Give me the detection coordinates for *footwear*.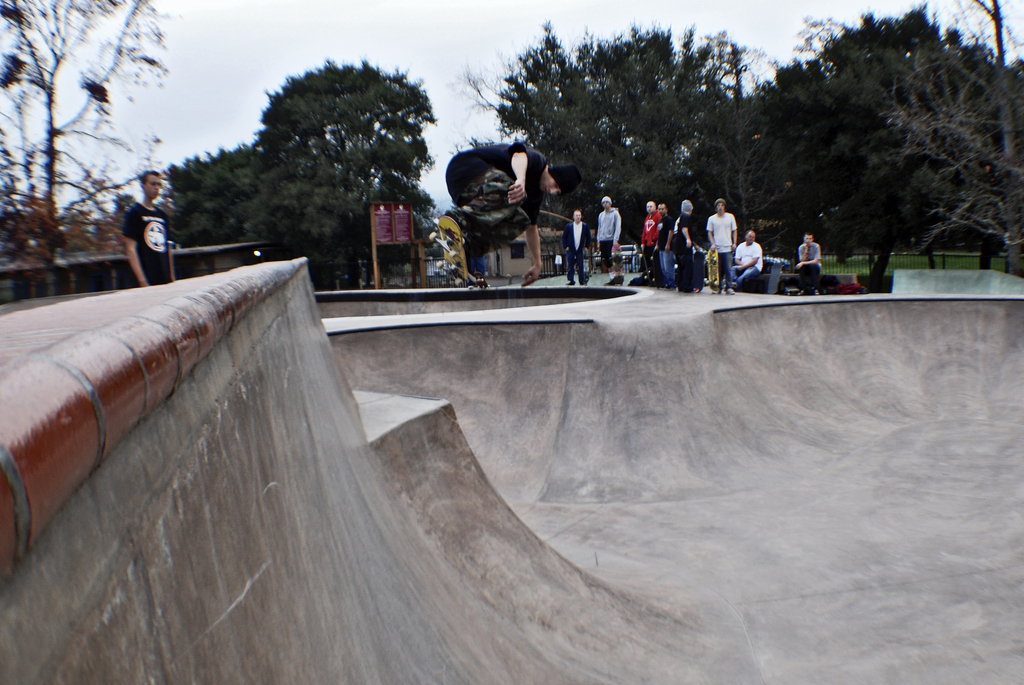
581, 281, 588, 286.
